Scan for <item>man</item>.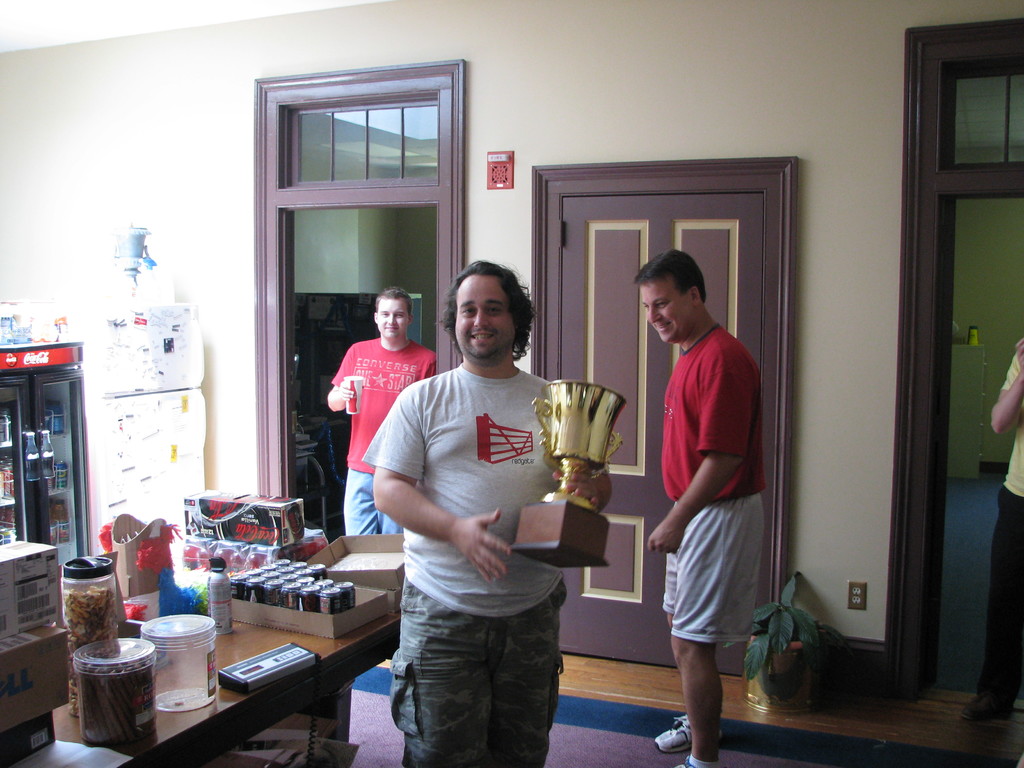
Scan result: <bbox>630, 246, 763, 767</bbox>.
